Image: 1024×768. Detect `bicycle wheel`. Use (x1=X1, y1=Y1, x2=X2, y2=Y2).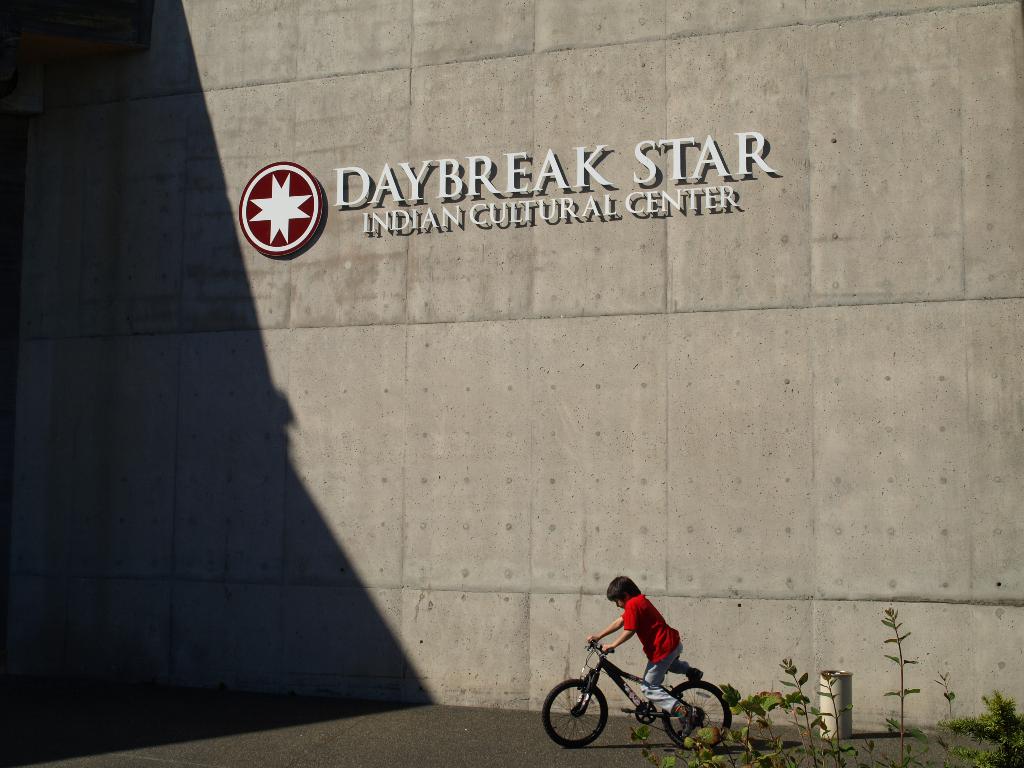
(x1=660, y1=679, x2=736, y2=751).
